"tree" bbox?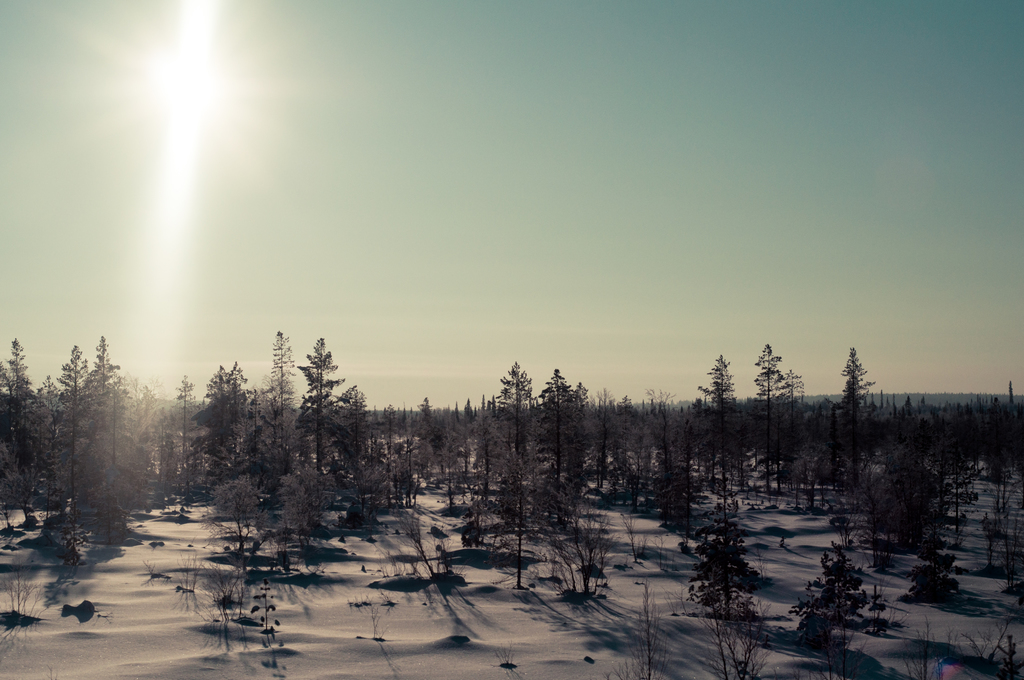
select_region(540, 378, 596, 500)
